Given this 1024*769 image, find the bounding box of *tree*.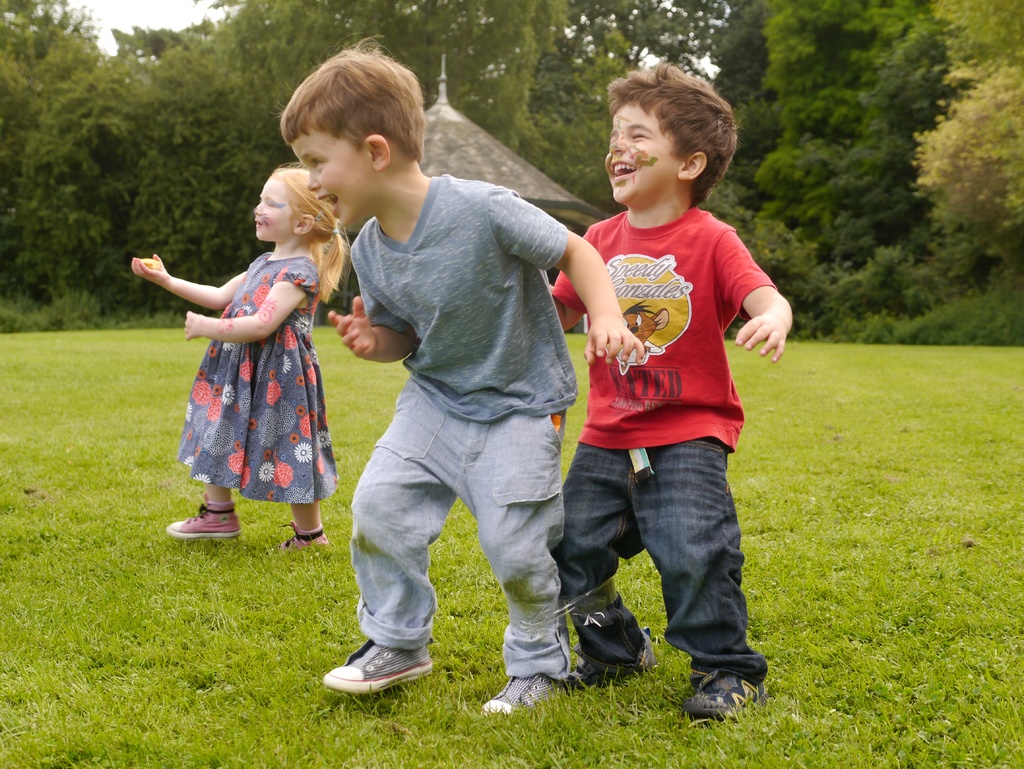
box=[906, 0, 1023, 313].
